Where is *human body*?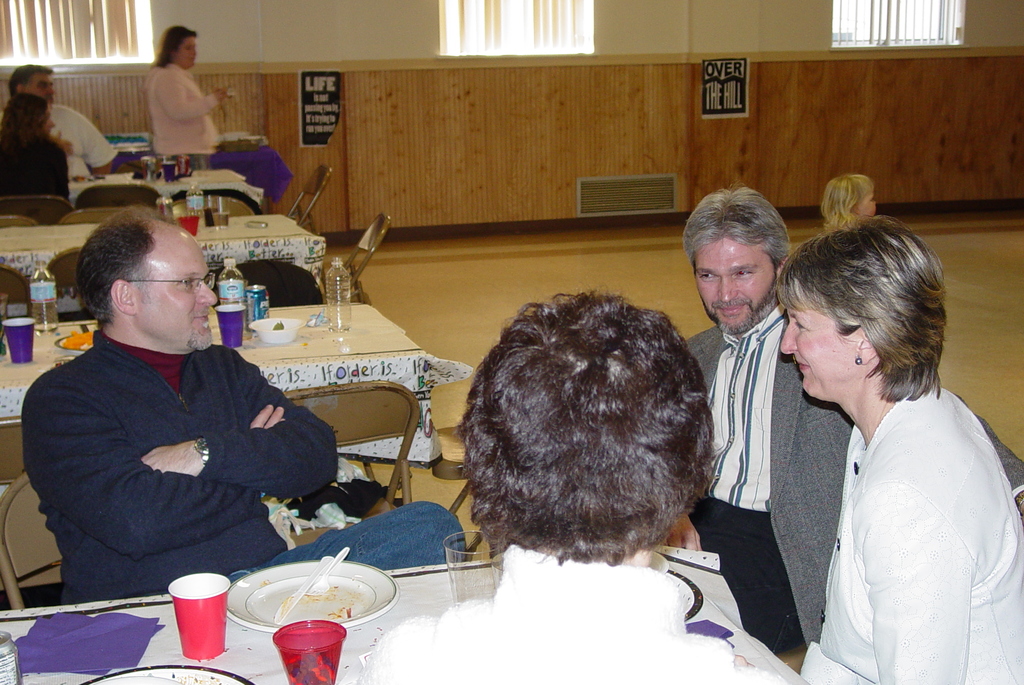
locate(40, 232, 323, 610).
